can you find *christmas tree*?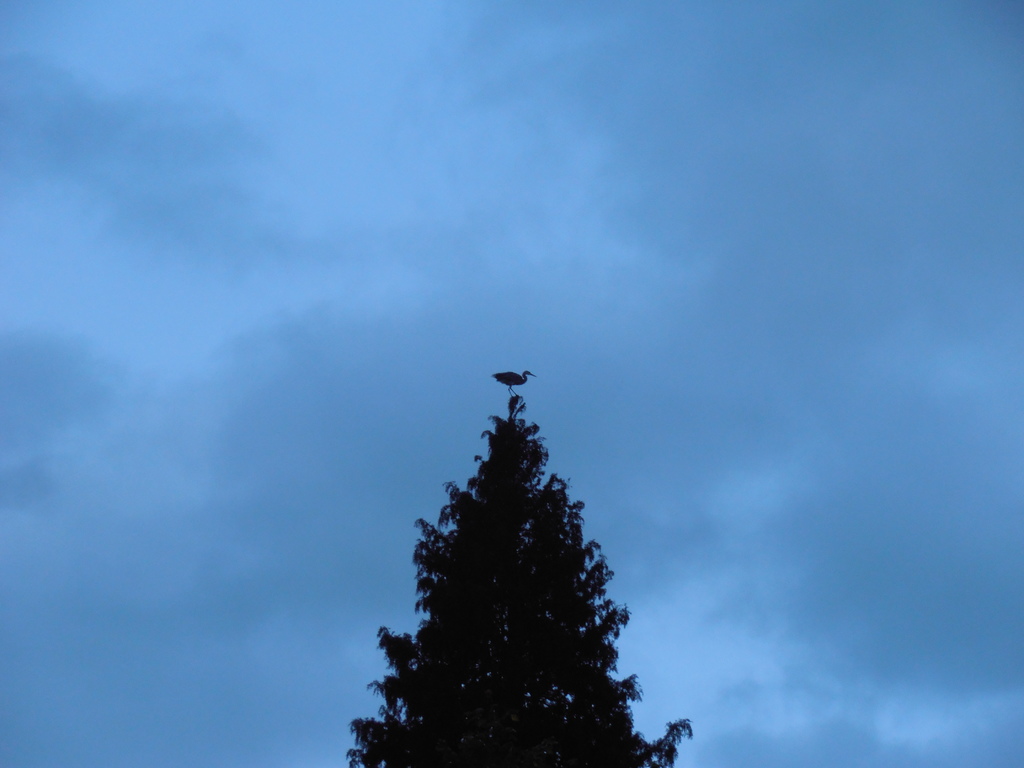
Yes, bounding box: bbox=[346, 392, 716, 767].
